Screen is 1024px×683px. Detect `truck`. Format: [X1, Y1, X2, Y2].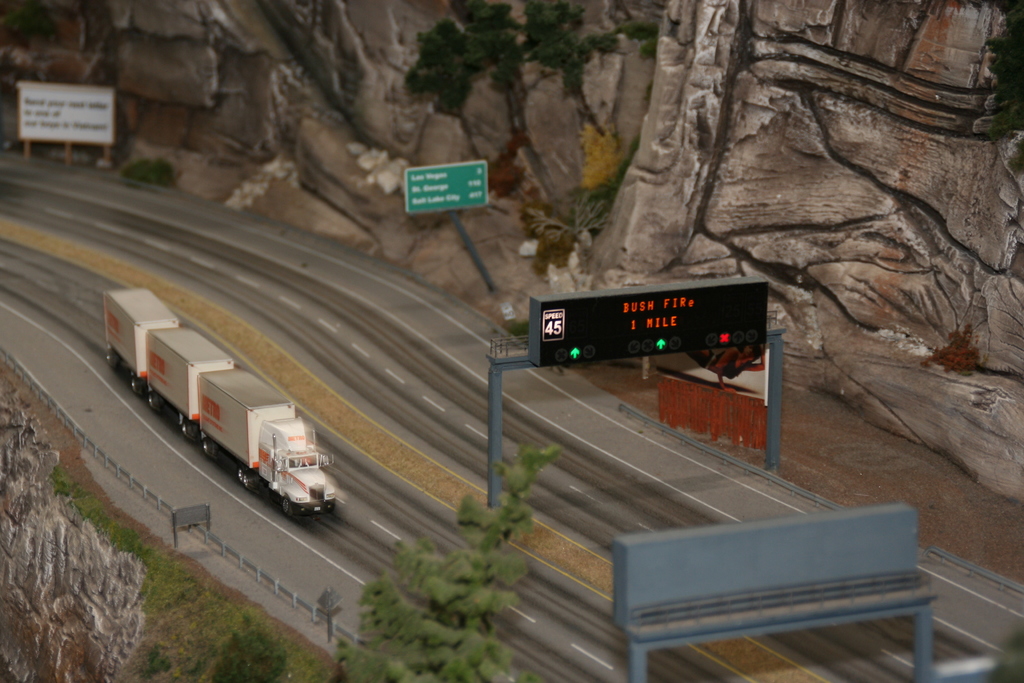
[152, 366, 339, 529].
